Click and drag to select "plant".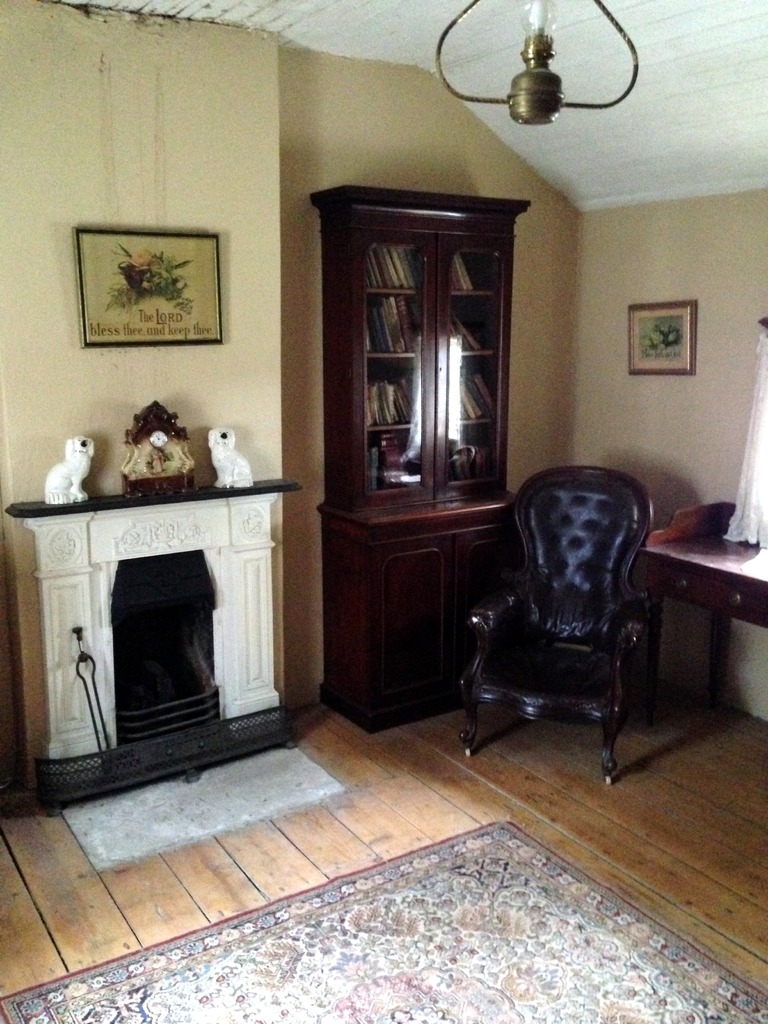
Selection: bbox(105, 237, 194, 317).
